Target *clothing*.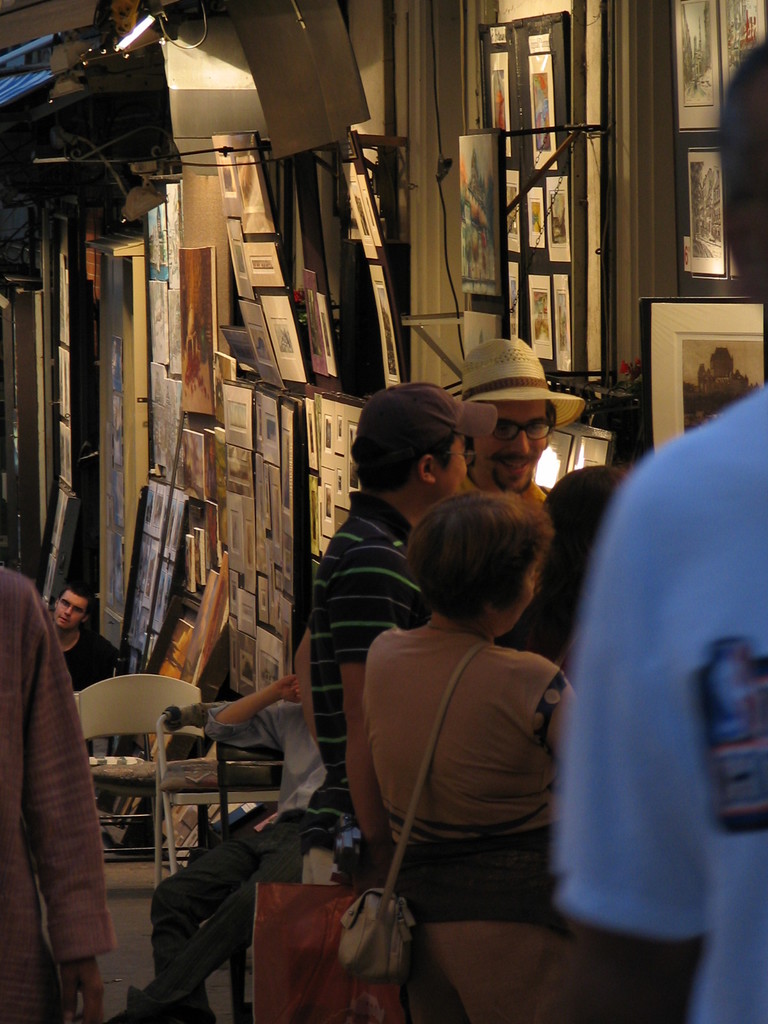
Target region: detection(59, 629, 127, 684).
